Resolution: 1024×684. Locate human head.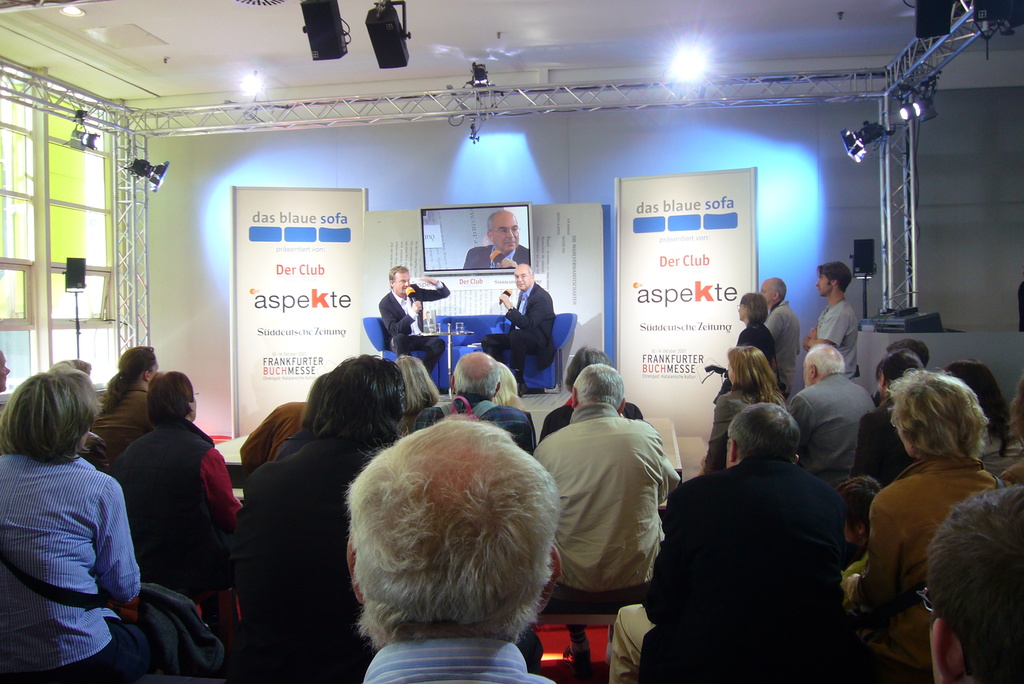
select_region(145, 371, 198, 420).
